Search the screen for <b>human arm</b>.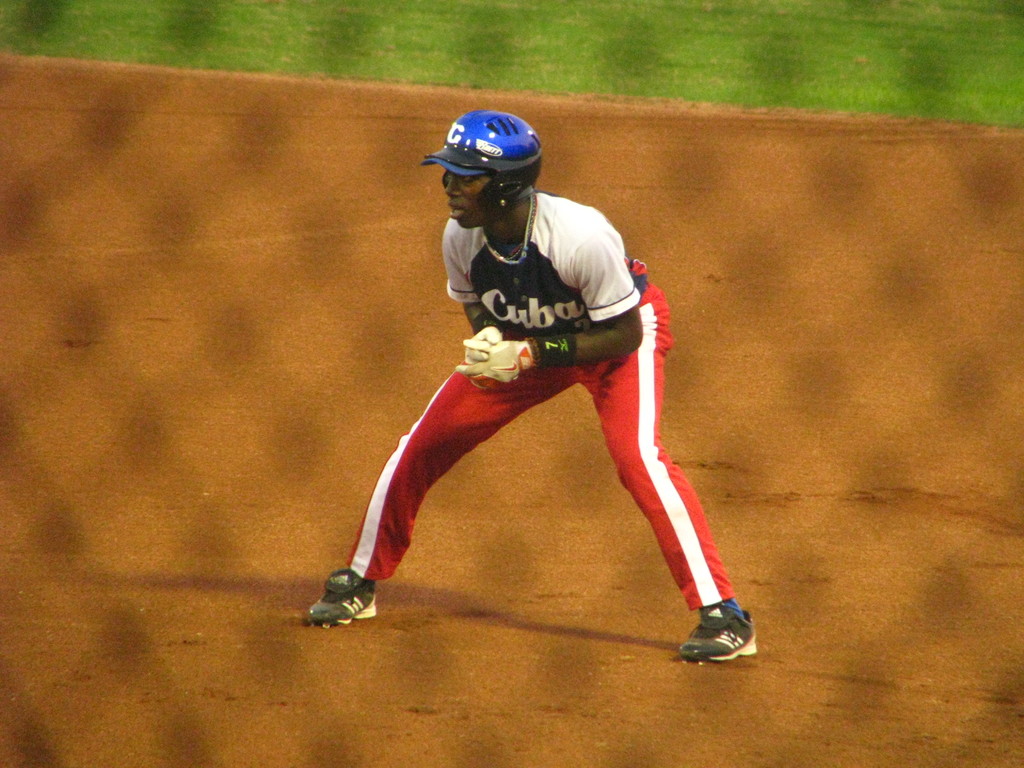
Found at (453,227,644,388).
